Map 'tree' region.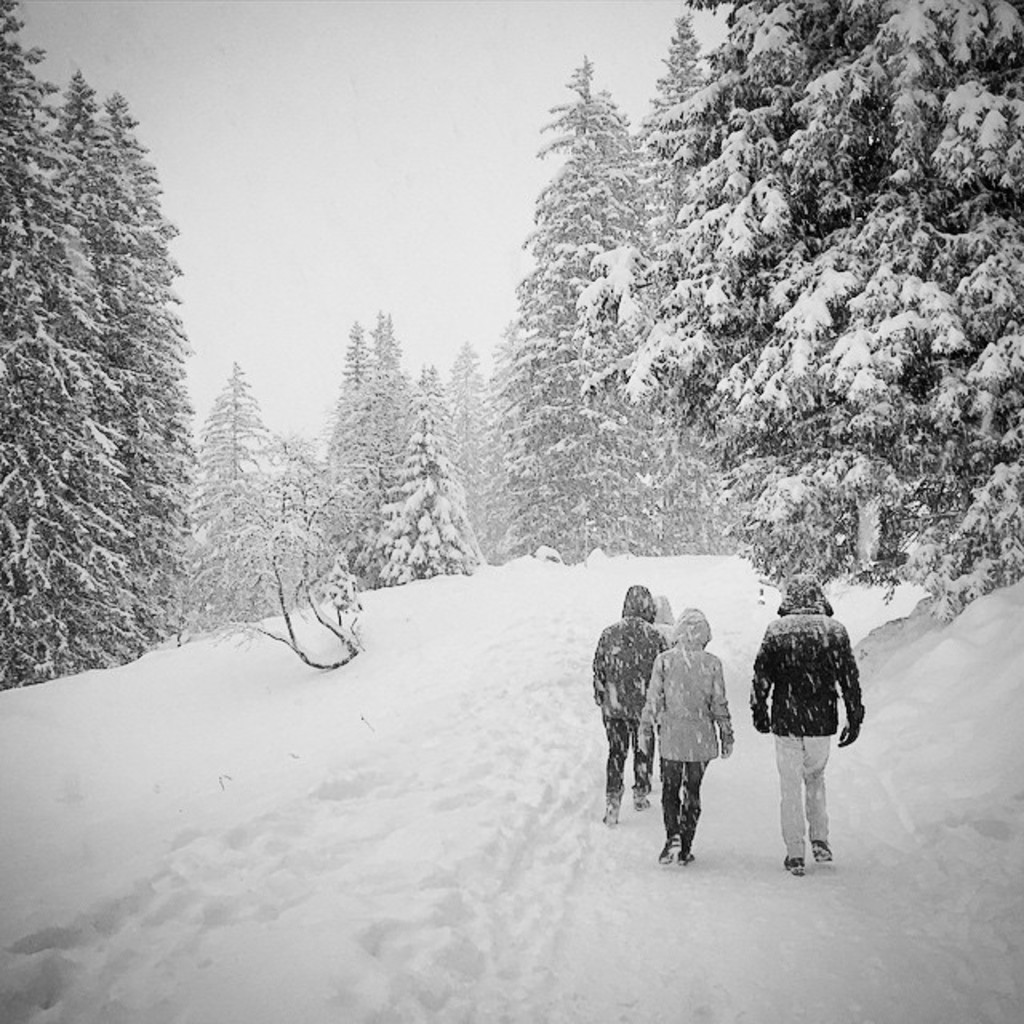
Mapped to 232,448,366,678.
